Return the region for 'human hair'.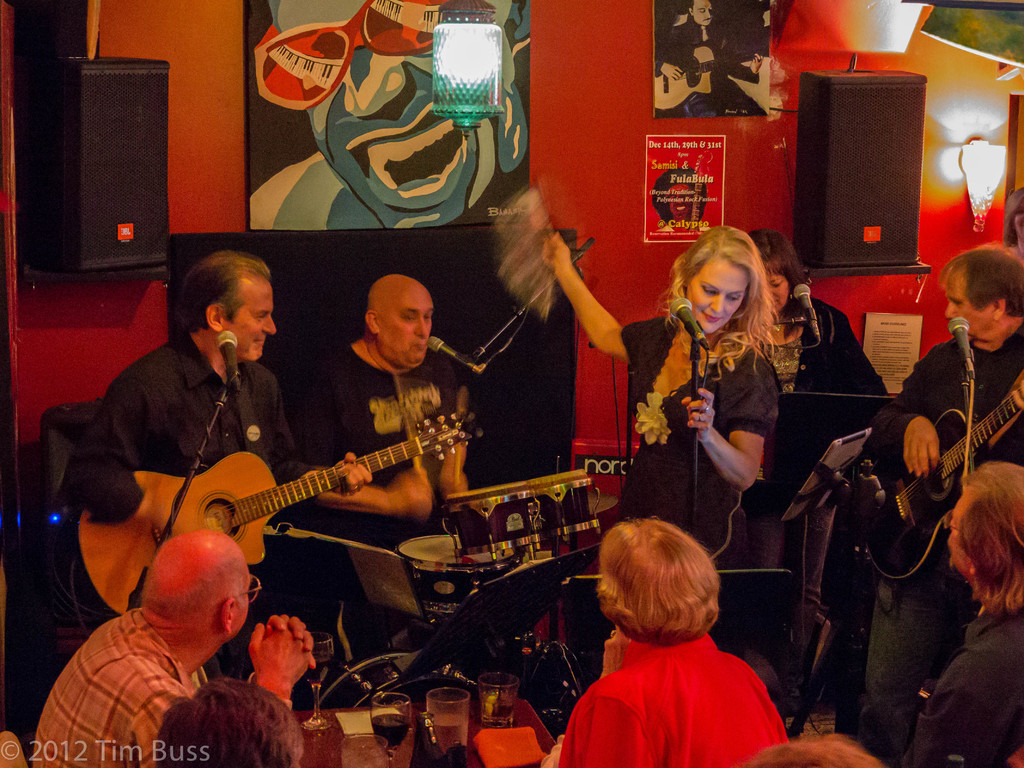
180/245/275/332.
